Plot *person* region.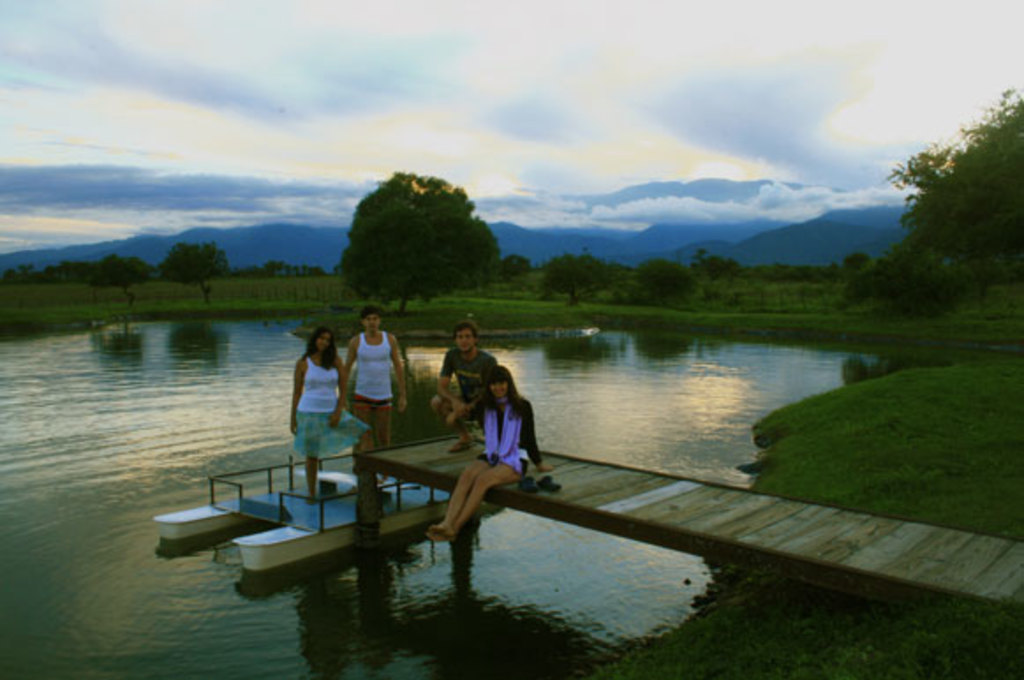
Plotted at l=472, t=359, r=538, b=507.
